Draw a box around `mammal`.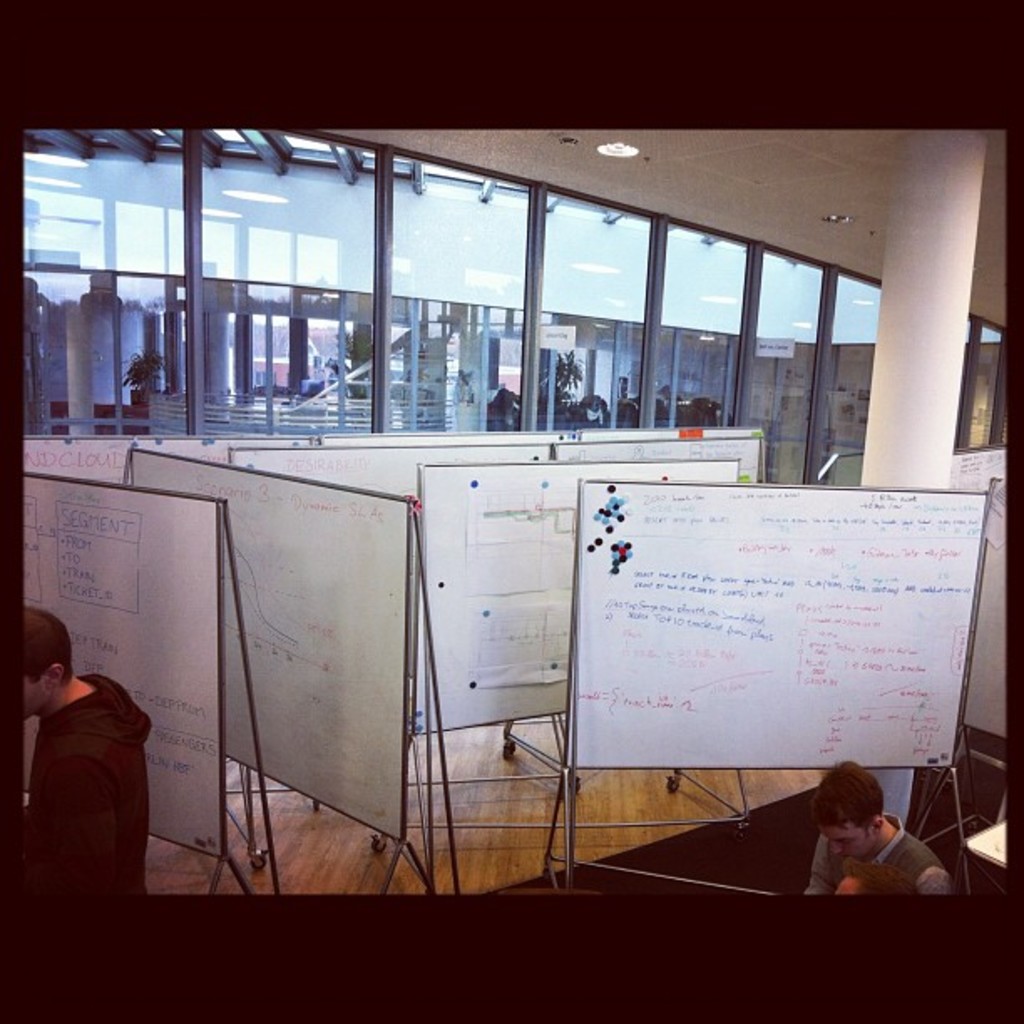
x1=13 y1=637 x2=146 y2=910.
